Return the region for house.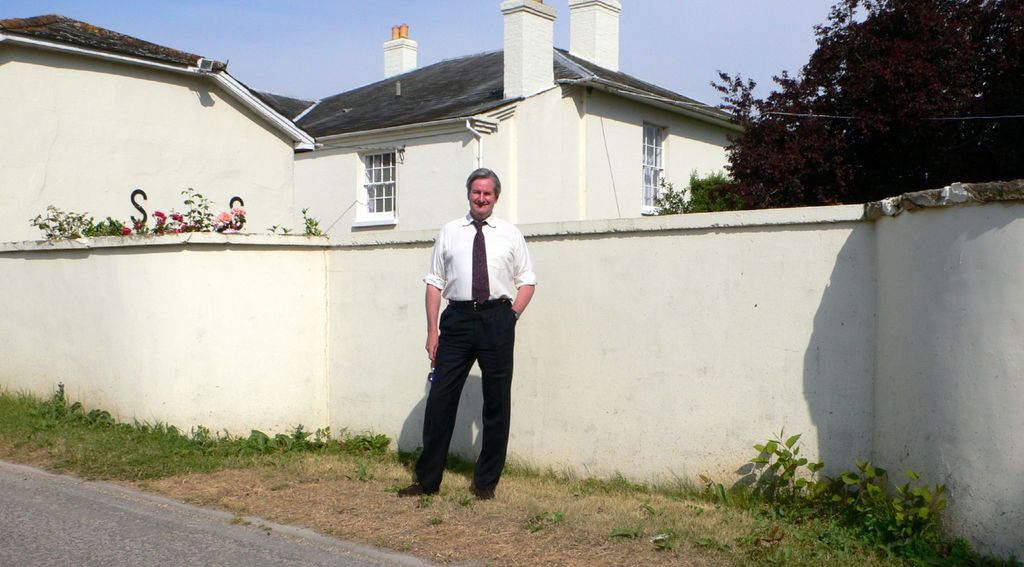
locate(0, 0, 1023, 566).
